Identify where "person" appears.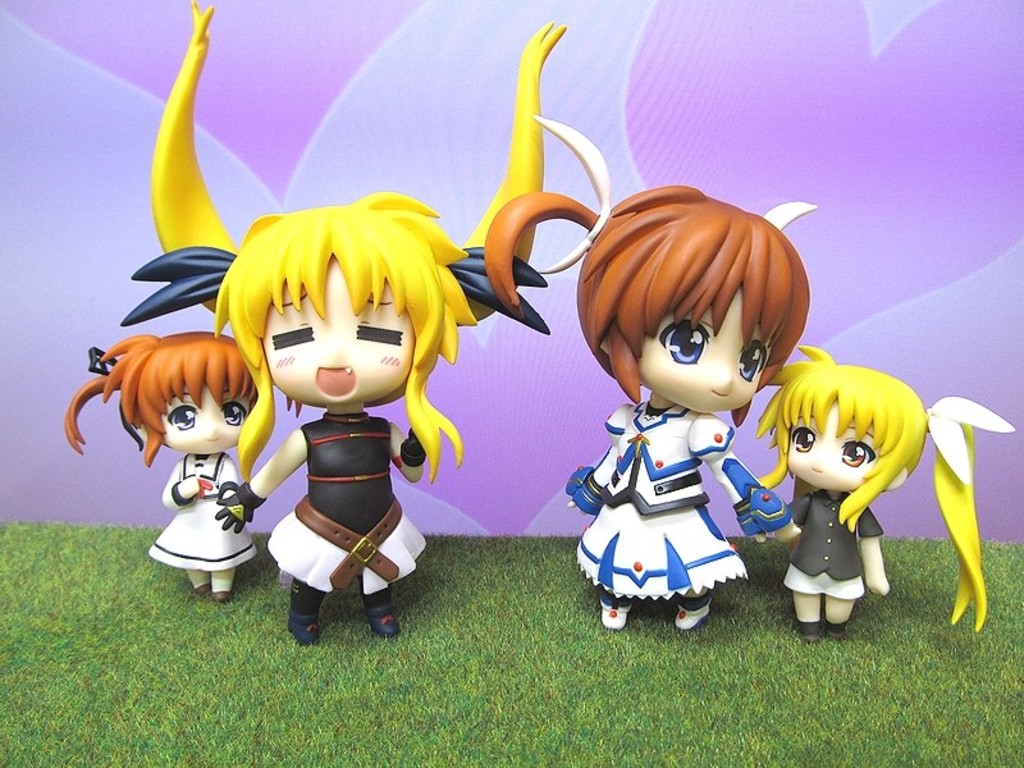
Appears at l=65, t=329, r=261, b=608.
